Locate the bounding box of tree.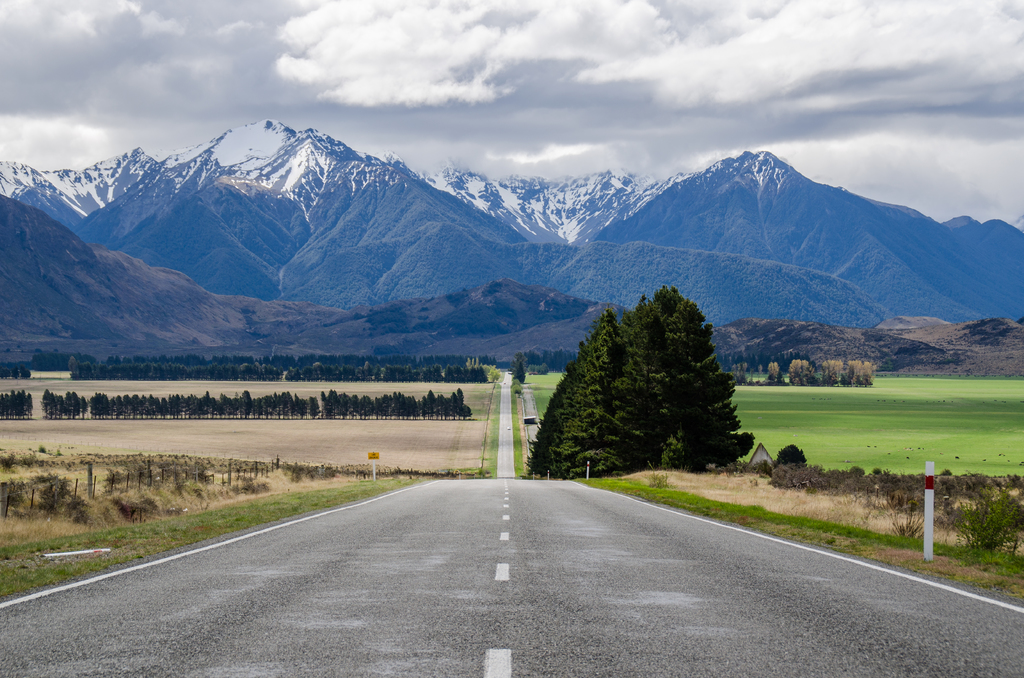
Bounding box: {"left": 767, "top": 363, "right": 780, "bottom": 383}.
